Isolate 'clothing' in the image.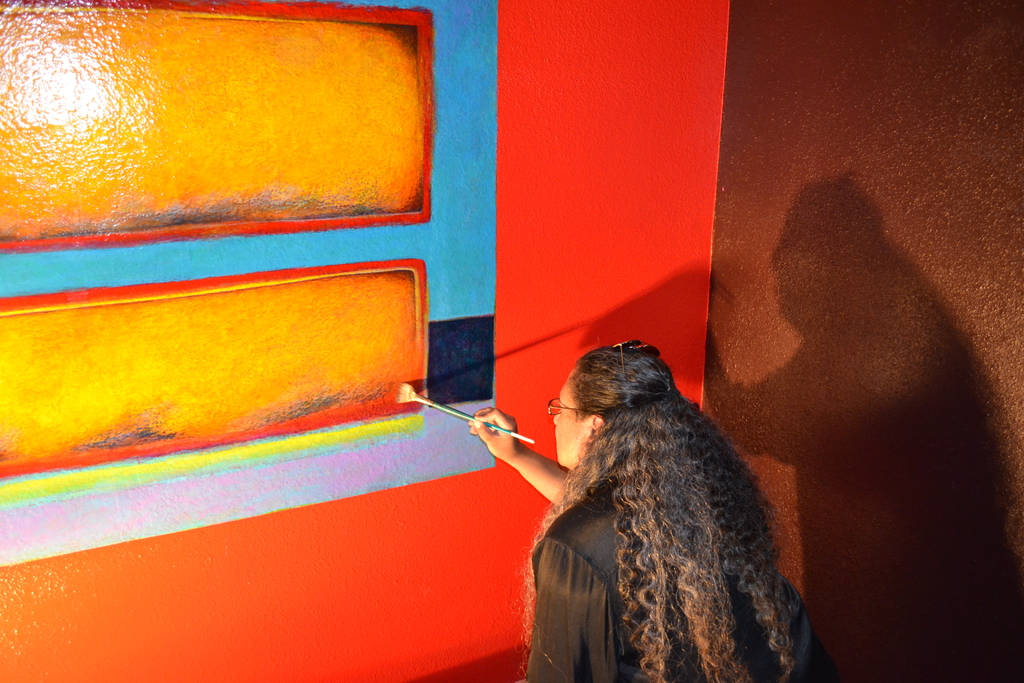
Isolated region: {"left": 519, "top": 458, "right": 845, "bottom": 682}.
